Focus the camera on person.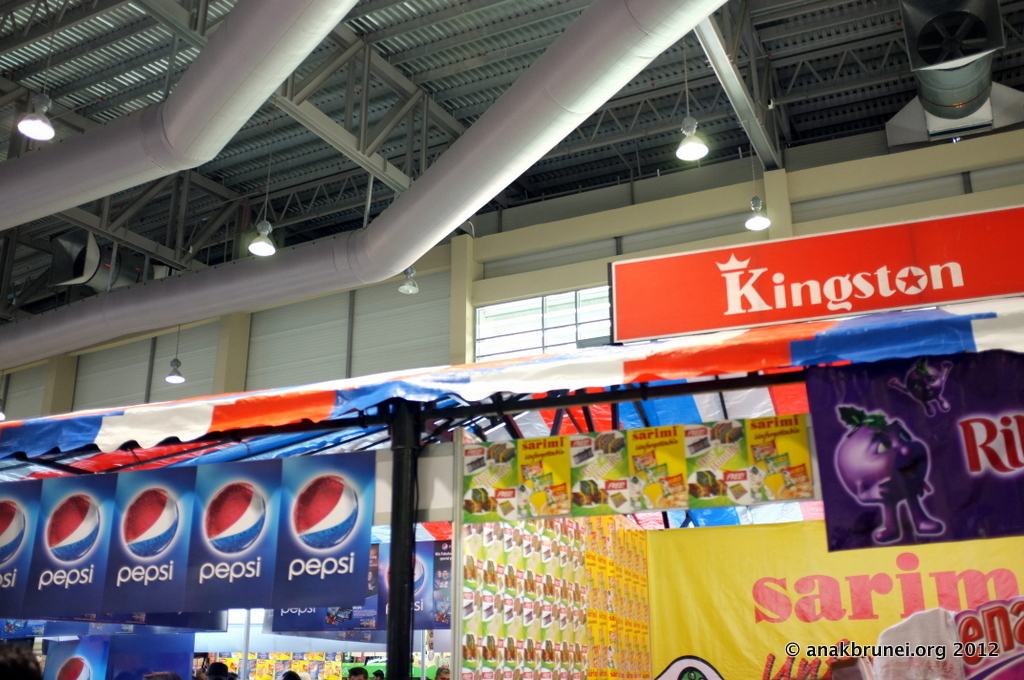
Focus region: 438/668/447/679.
